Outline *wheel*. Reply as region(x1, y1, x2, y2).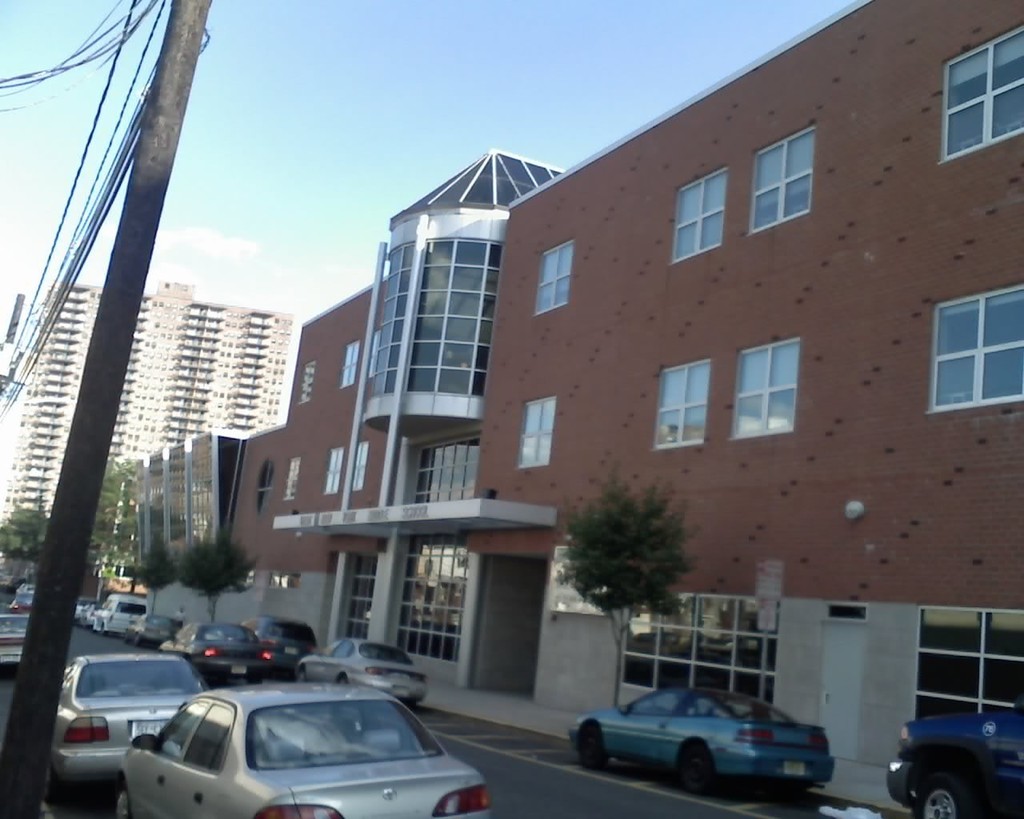
region(109, 788, 130, 818).
